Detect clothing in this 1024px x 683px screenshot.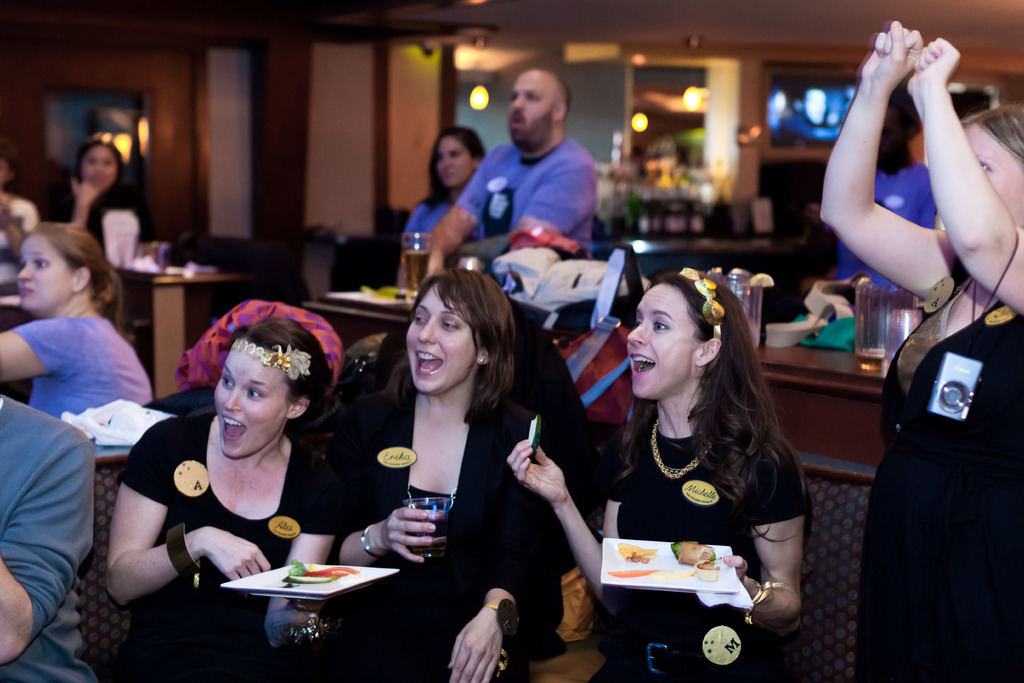
Detection: <bbox>596, 404, 807, 682</bbox>.
